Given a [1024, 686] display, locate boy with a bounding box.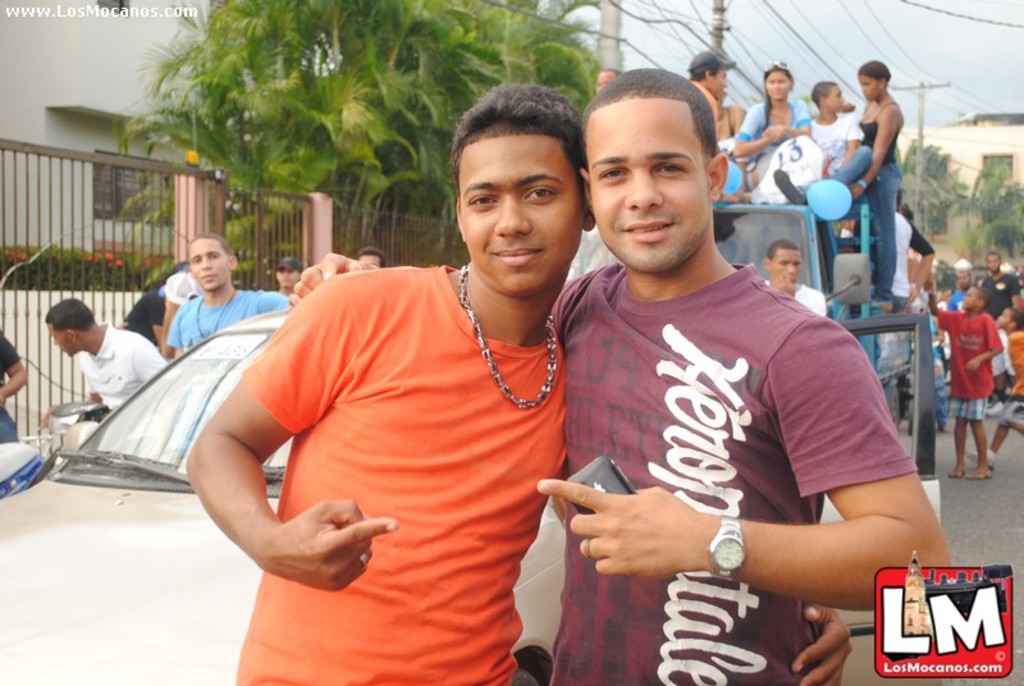
Located: <box>191,82,596,685</box>.
